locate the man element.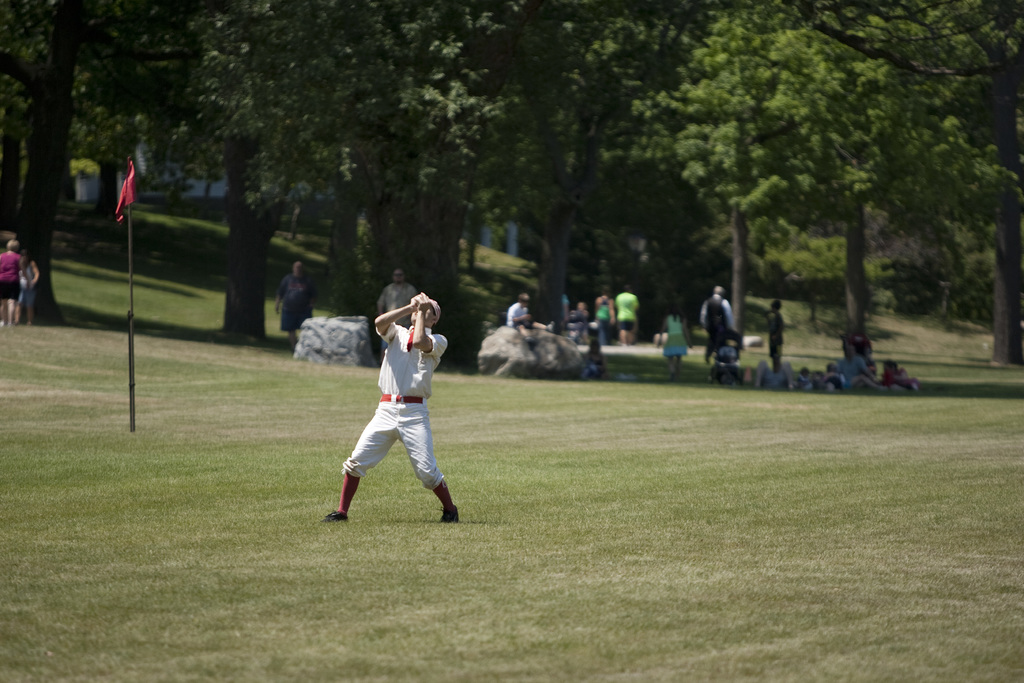
Element bbox: 837:344:877:378.
